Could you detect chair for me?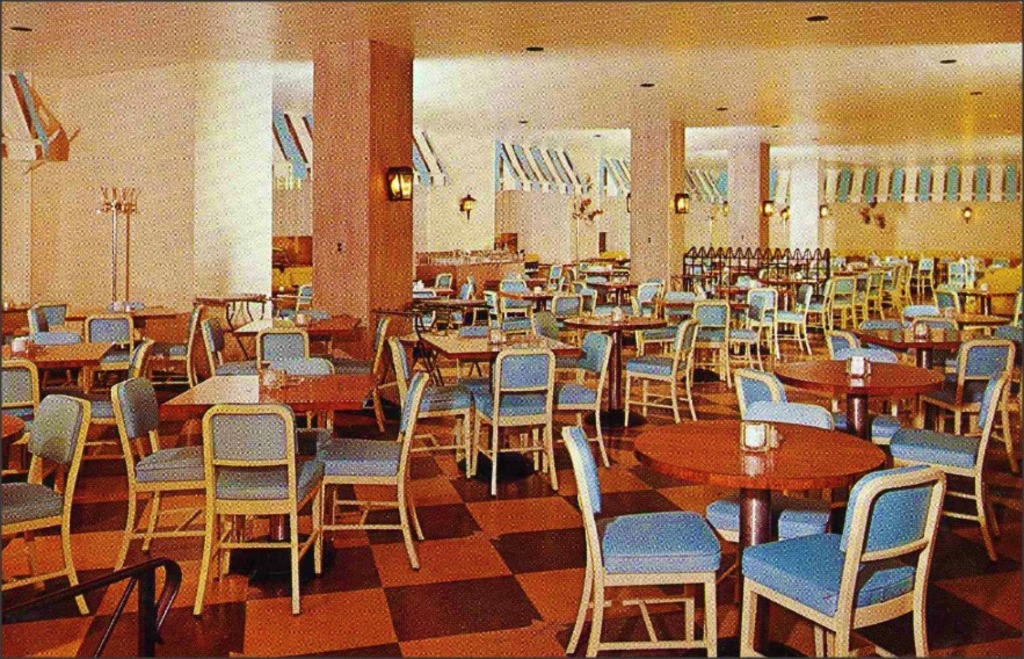
Detection result: [left=615, top=319, right=697, bottom=428].
